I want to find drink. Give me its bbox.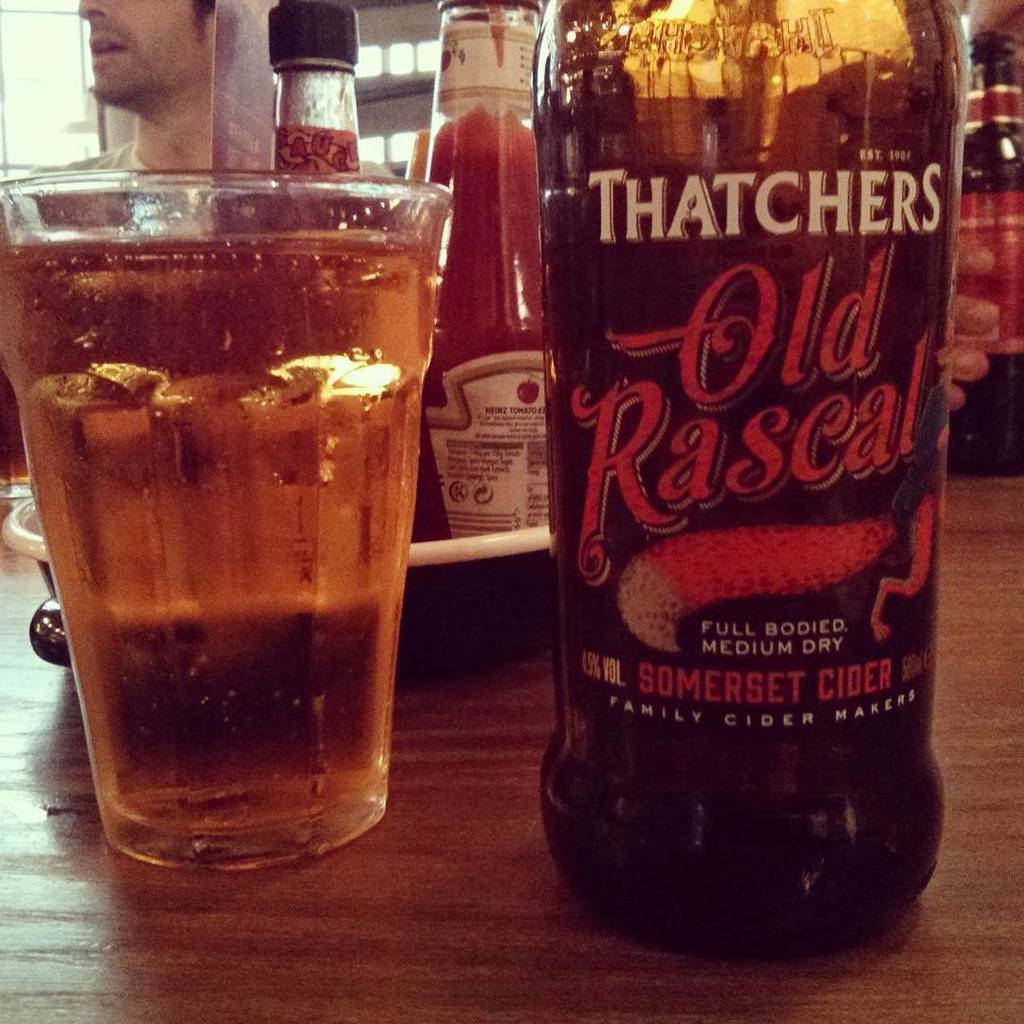
[0,242,444,858].
